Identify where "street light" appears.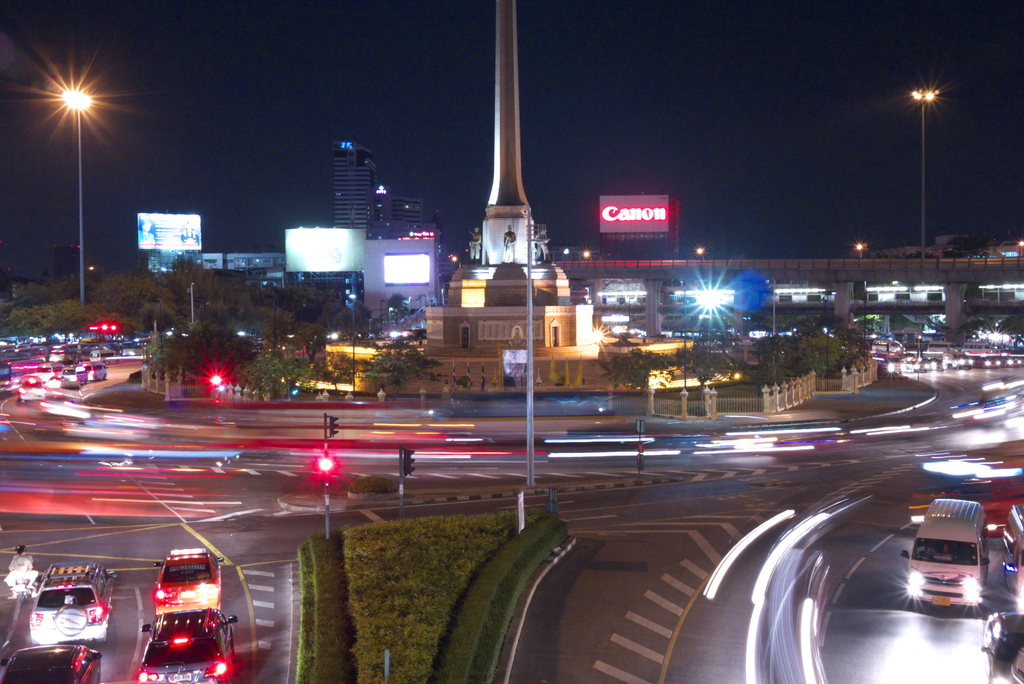
Appears at <bbox>822, 290, 838, 393</bbox>.
